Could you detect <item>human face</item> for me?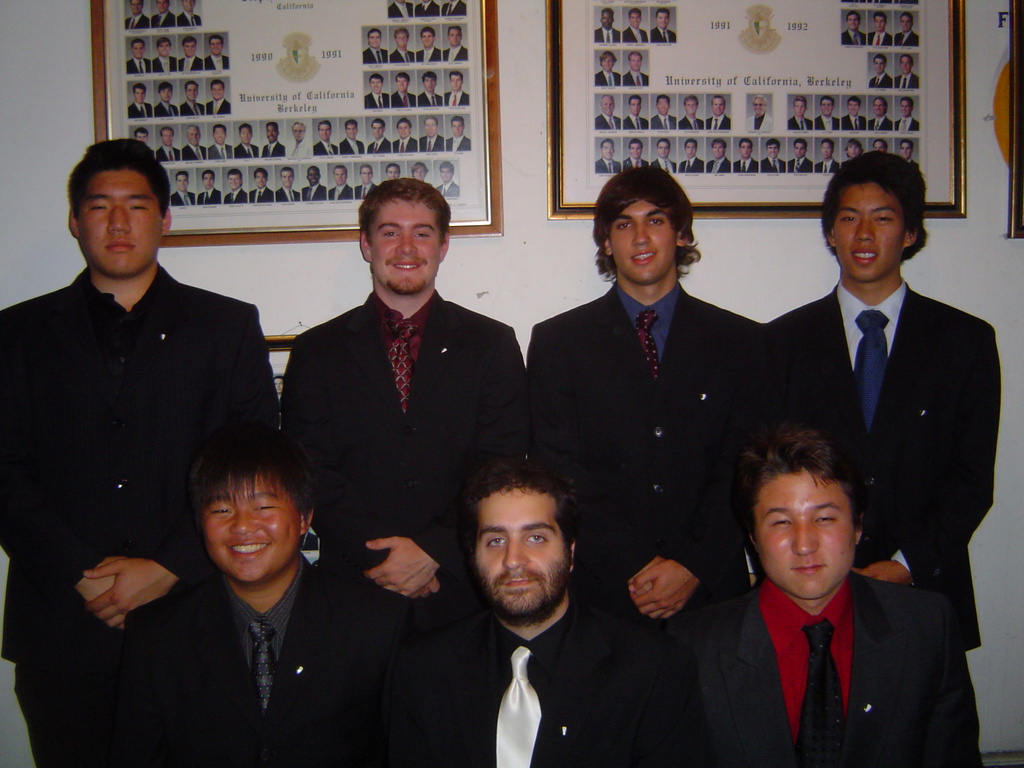
Detection result: [x1=369, y1=196, x2=442, y2=292].
